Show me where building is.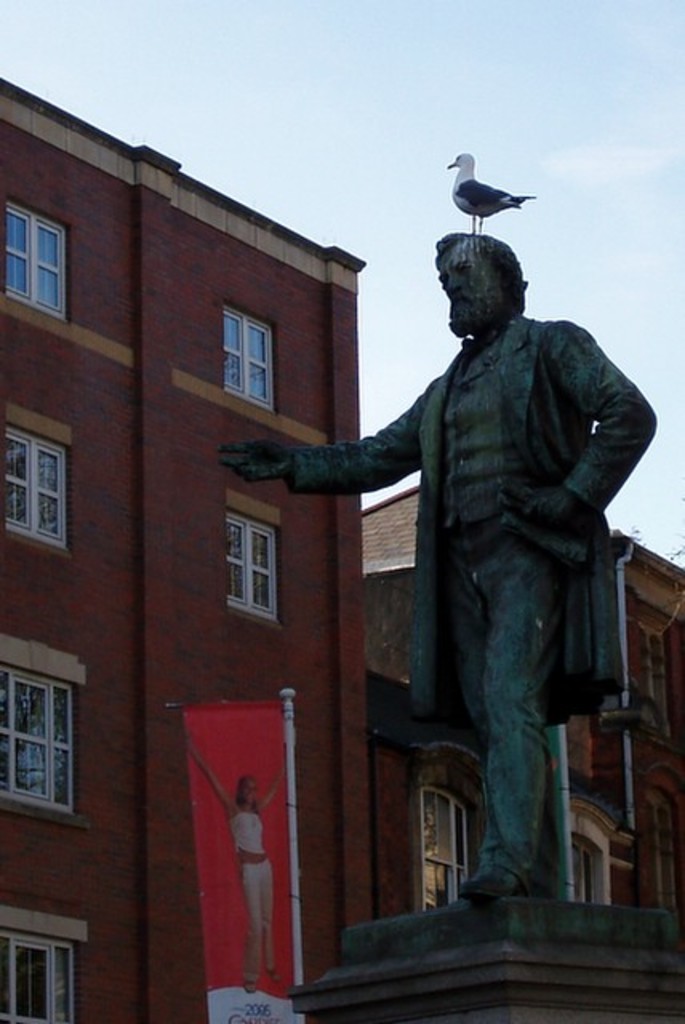
building is at <box>381,466,683,1000</box>.
